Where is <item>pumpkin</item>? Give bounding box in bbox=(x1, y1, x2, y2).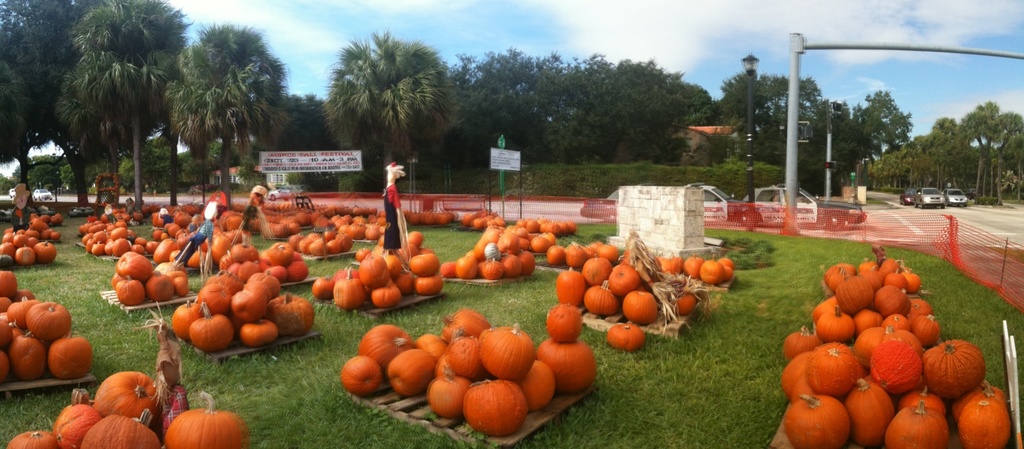
bbox=(684, 253, 701, 278).
